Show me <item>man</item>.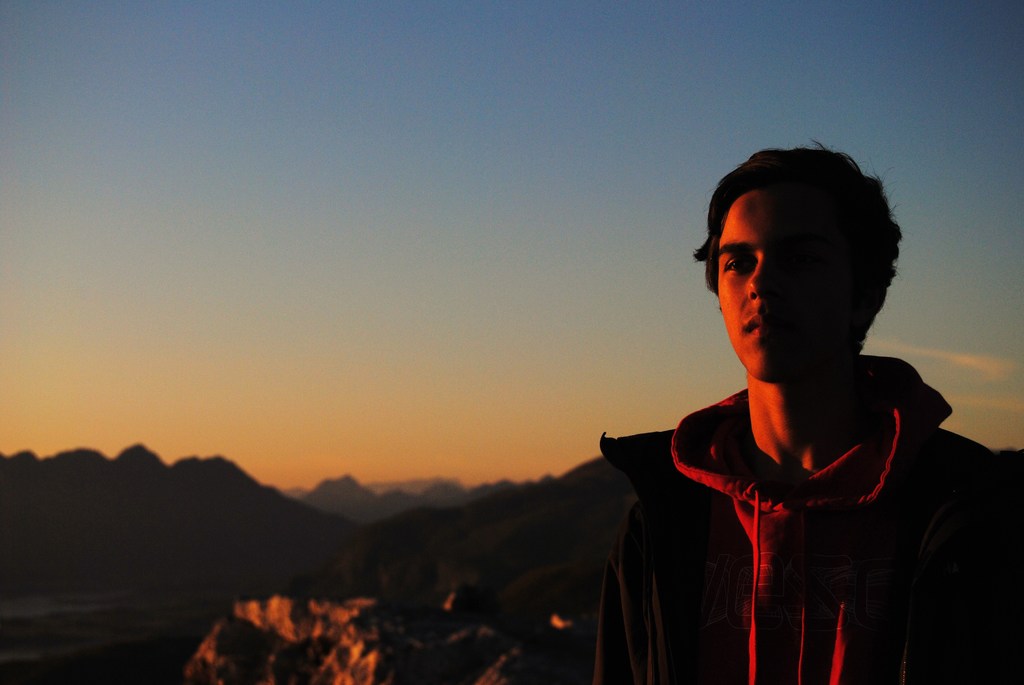
<item>man</item> is here: 587:150:1005:675.
